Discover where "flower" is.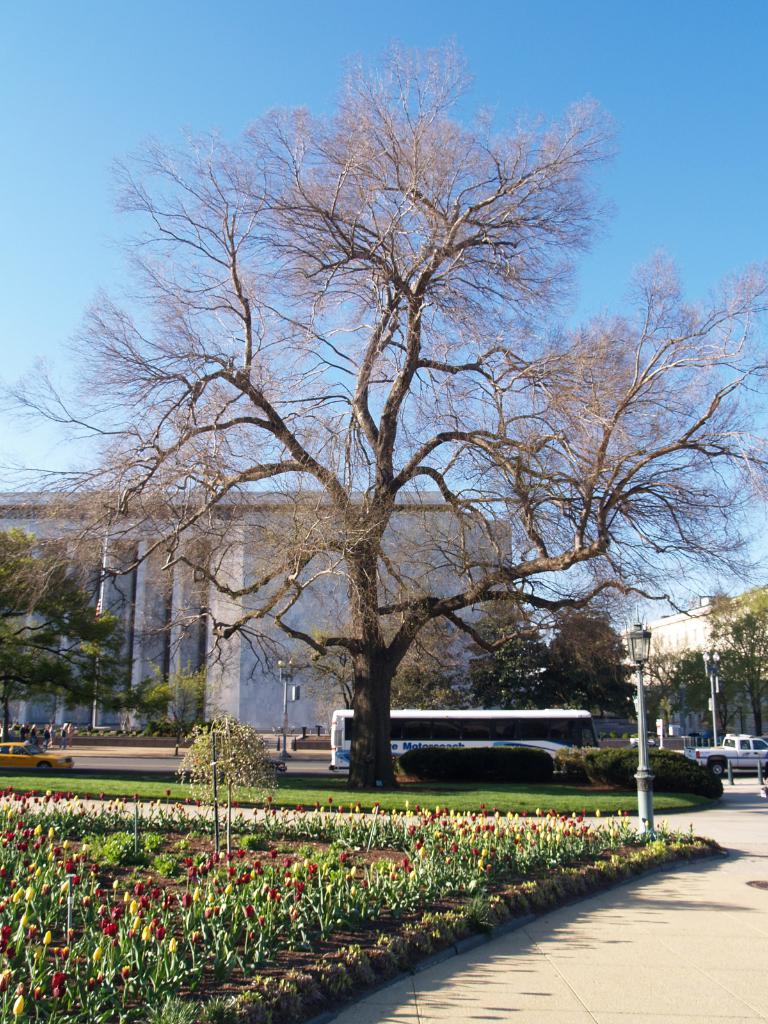
Discovered at 121,966,130,980.
